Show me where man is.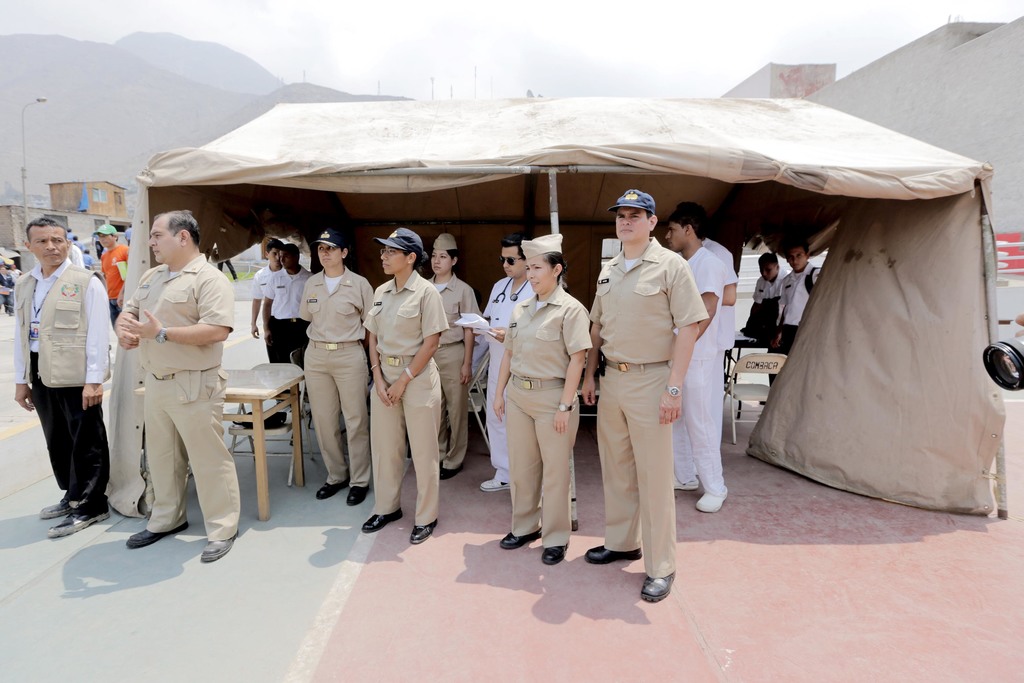
man is at 81 247 93 268.
